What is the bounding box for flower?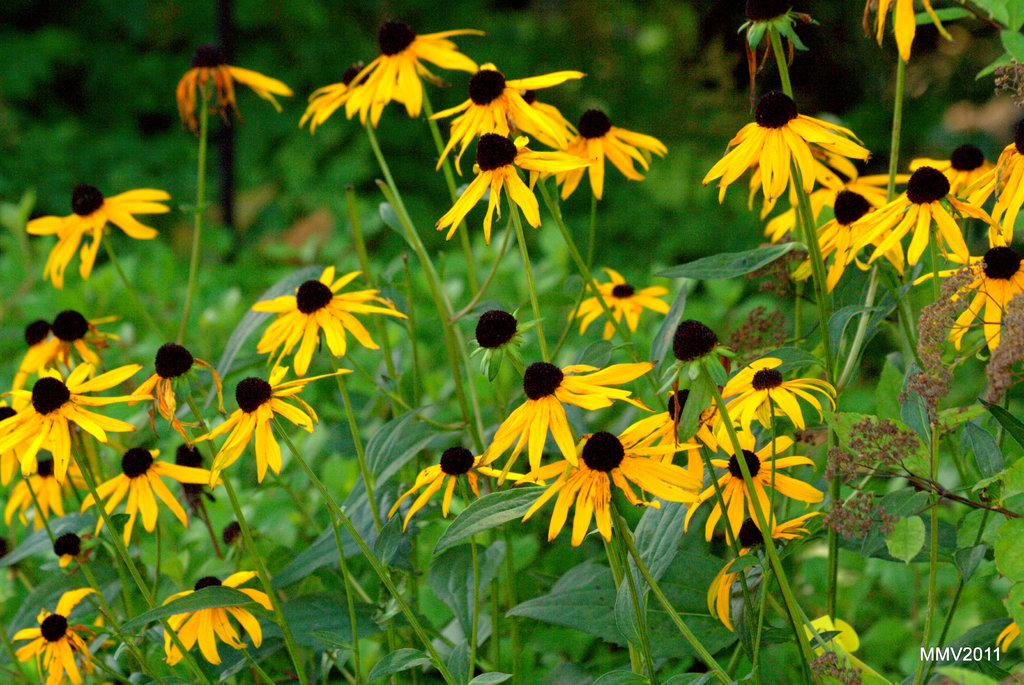
pyautogui.locateOnScreen(862, 161, 1002, 279).
